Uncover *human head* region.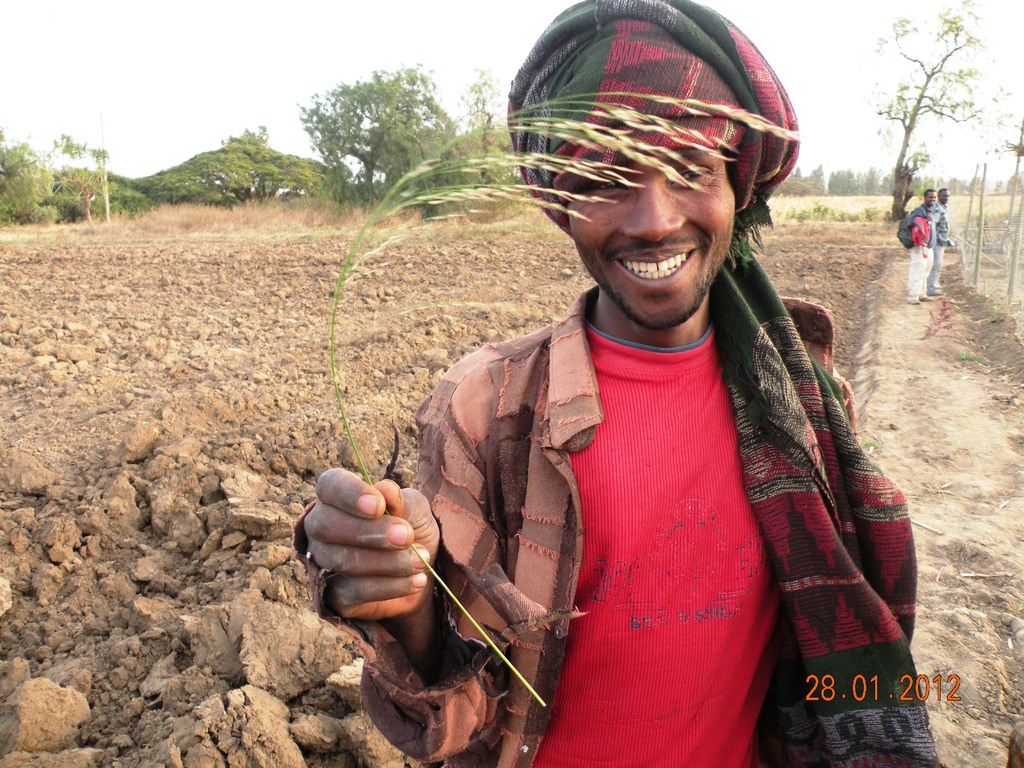
Uncovered: <bbox>937, 184, 949, 202</bbox>.
